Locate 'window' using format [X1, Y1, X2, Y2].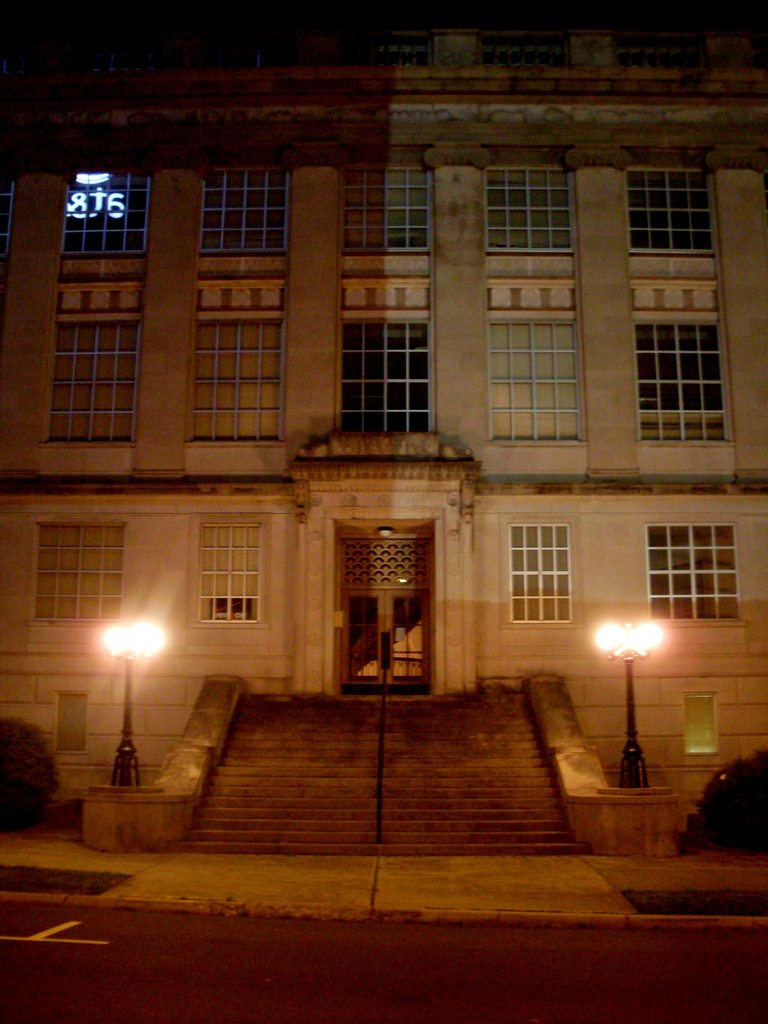
[646, 522, 738, 624].
